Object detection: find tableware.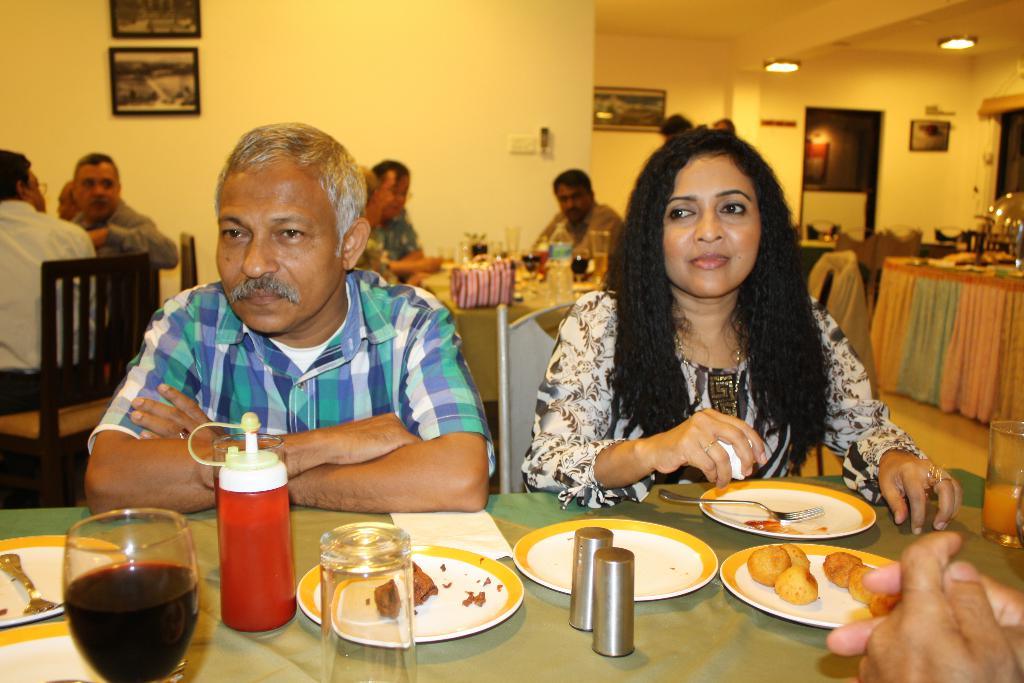
box(696, 477, 878, 541).
